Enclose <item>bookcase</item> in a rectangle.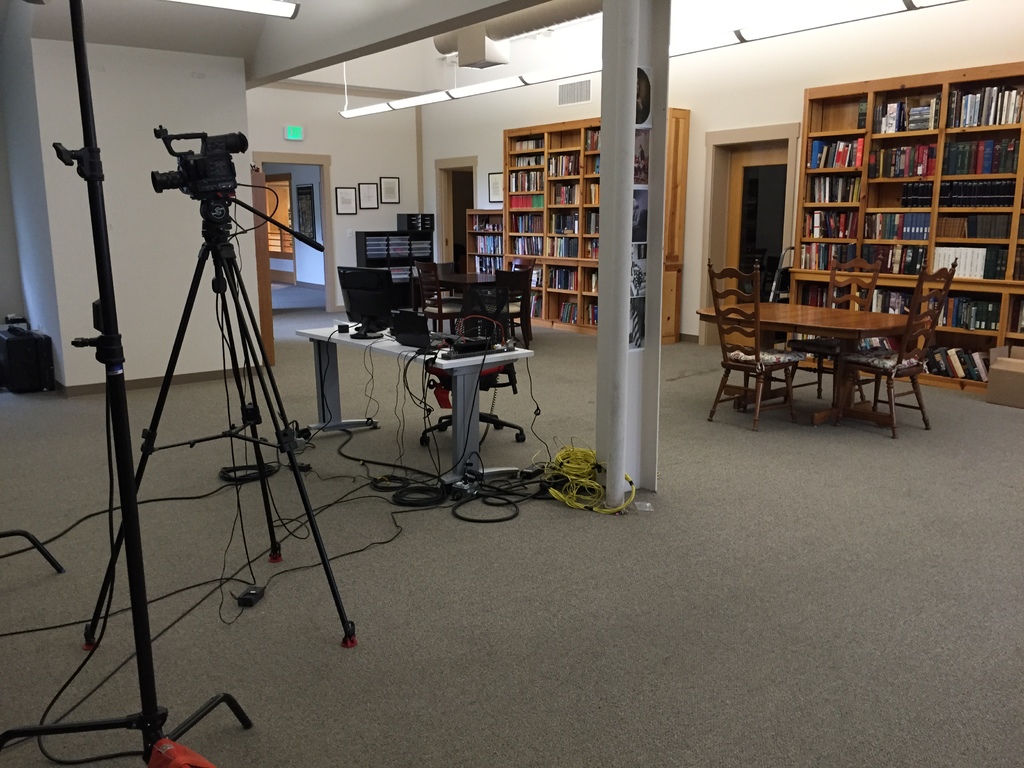
box(732, 65, 1012, 379).
